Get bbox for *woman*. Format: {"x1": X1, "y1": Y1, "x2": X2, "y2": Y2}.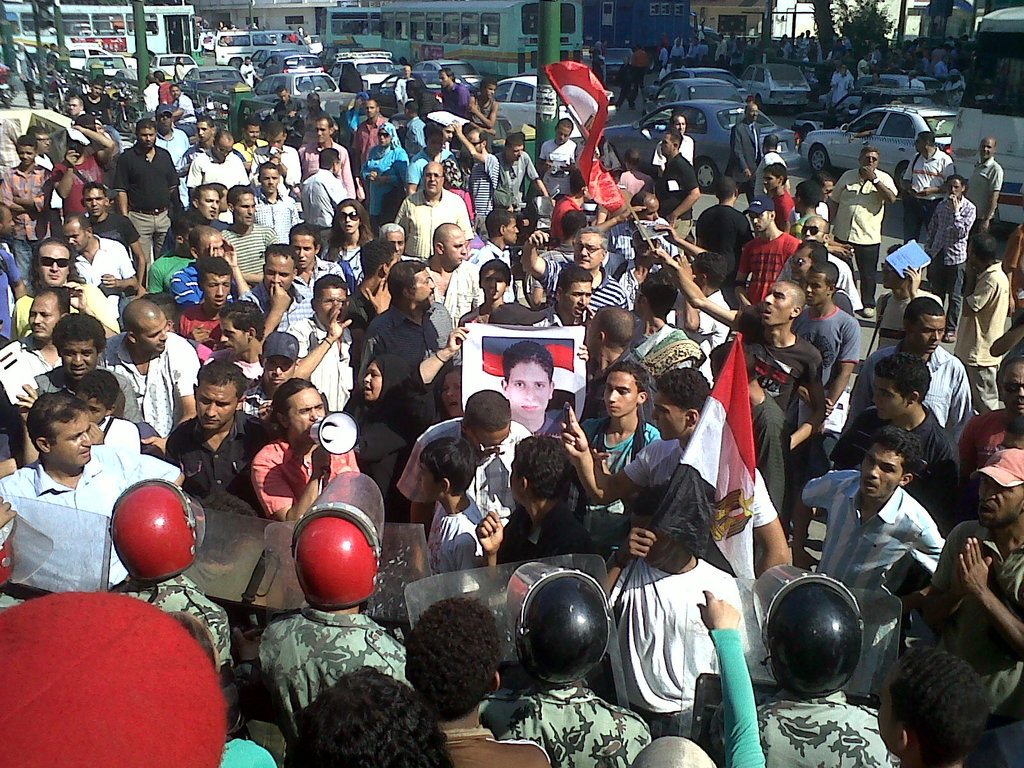
{"x1": 439, "y1": 362, "x2": 467, "y2": 422}.
